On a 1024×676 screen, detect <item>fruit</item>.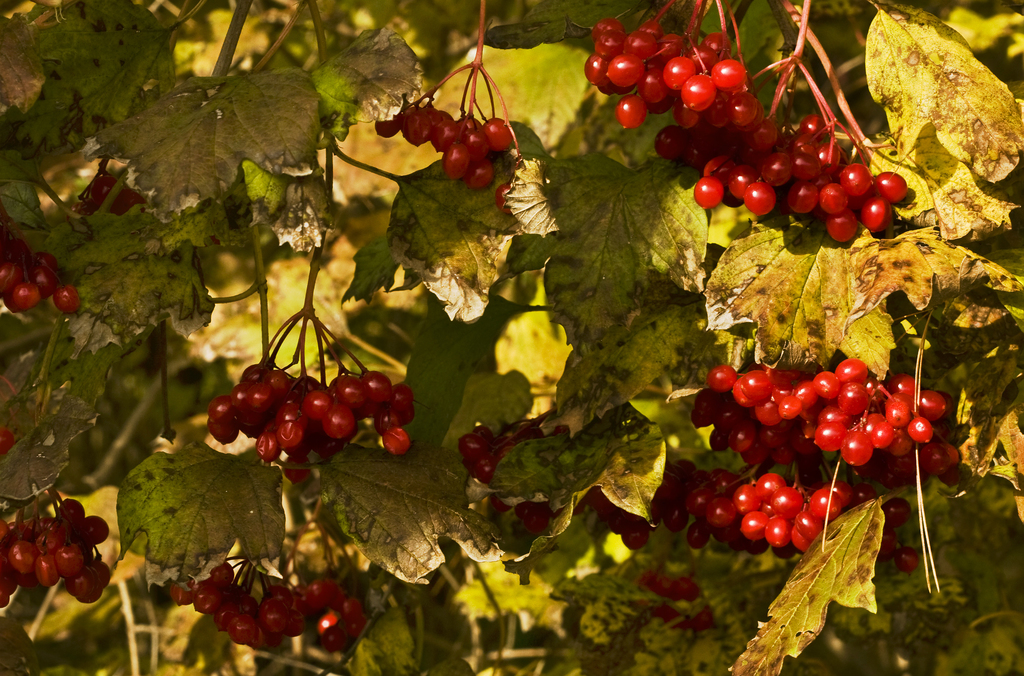
pyautogui.locateOnScreen(840, 162, 873, 196).
